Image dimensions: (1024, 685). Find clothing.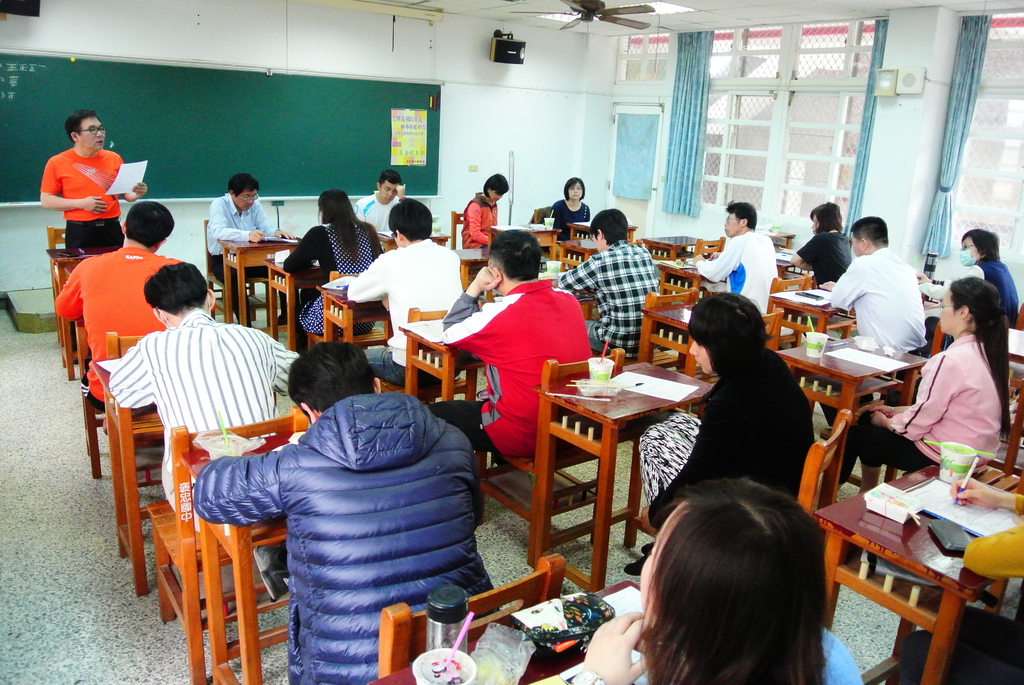
Rect(559, 203, 586, 242).
